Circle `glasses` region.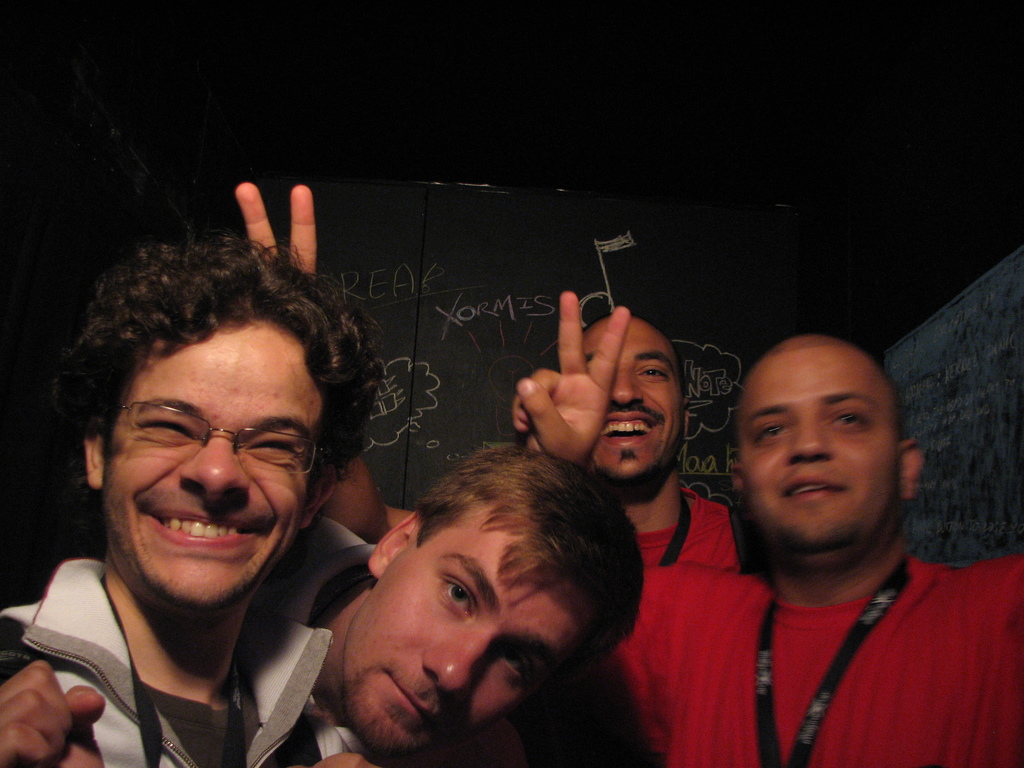
Region: bbox=[99, 396, 342, 473].
